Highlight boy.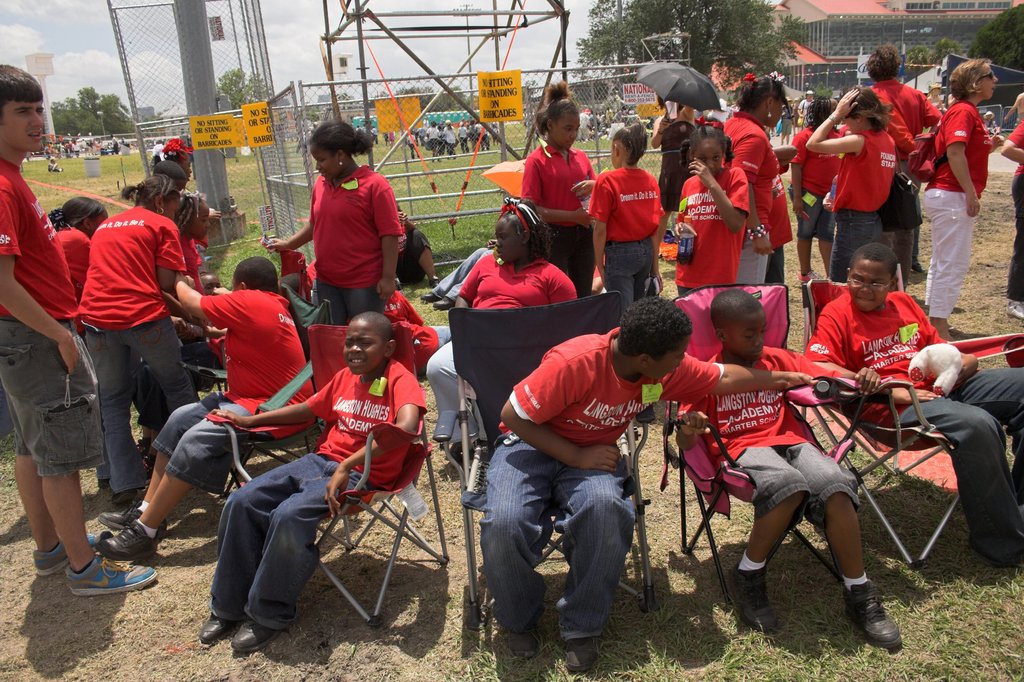
Highlighted region: box=[801, 241, 1023, 569].
